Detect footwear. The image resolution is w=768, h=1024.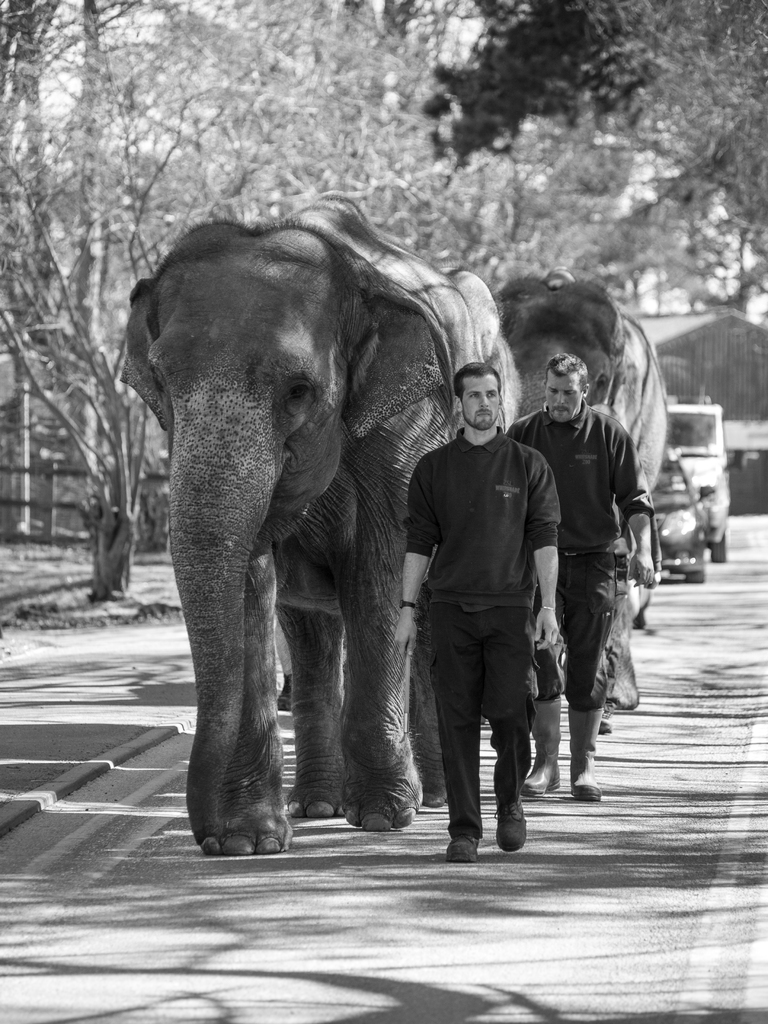
crop(493, 796, 532, 848).
